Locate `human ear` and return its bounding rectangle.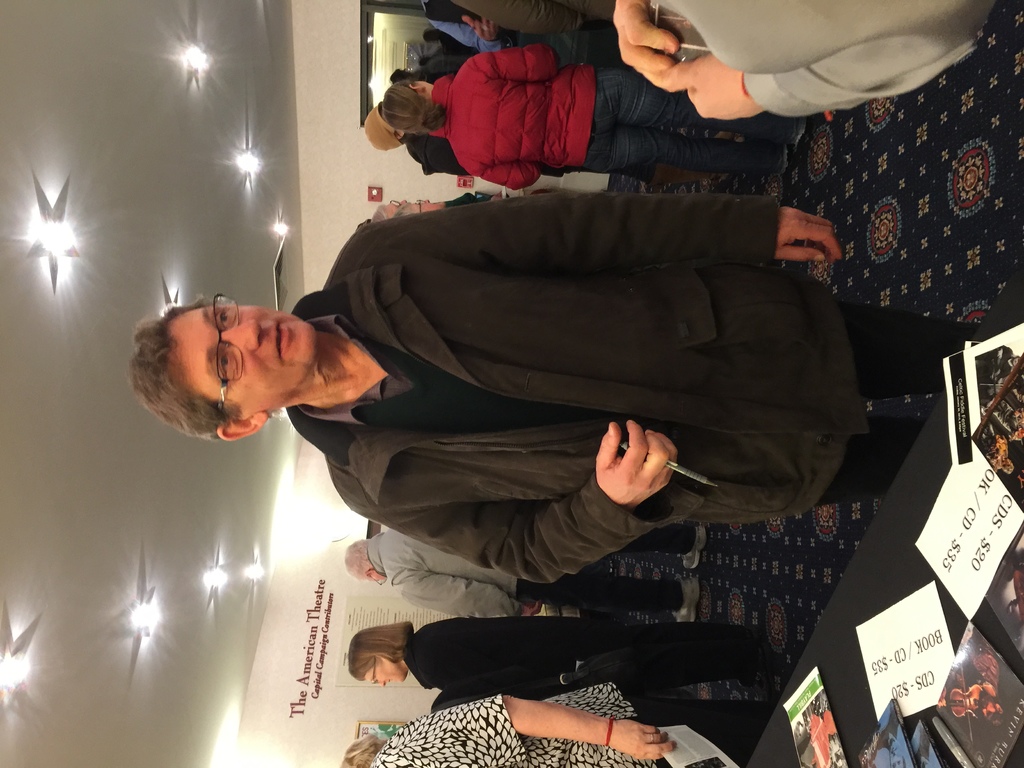
{"left": 407, "top": 82, "right": 426, "bottom": 93}.
